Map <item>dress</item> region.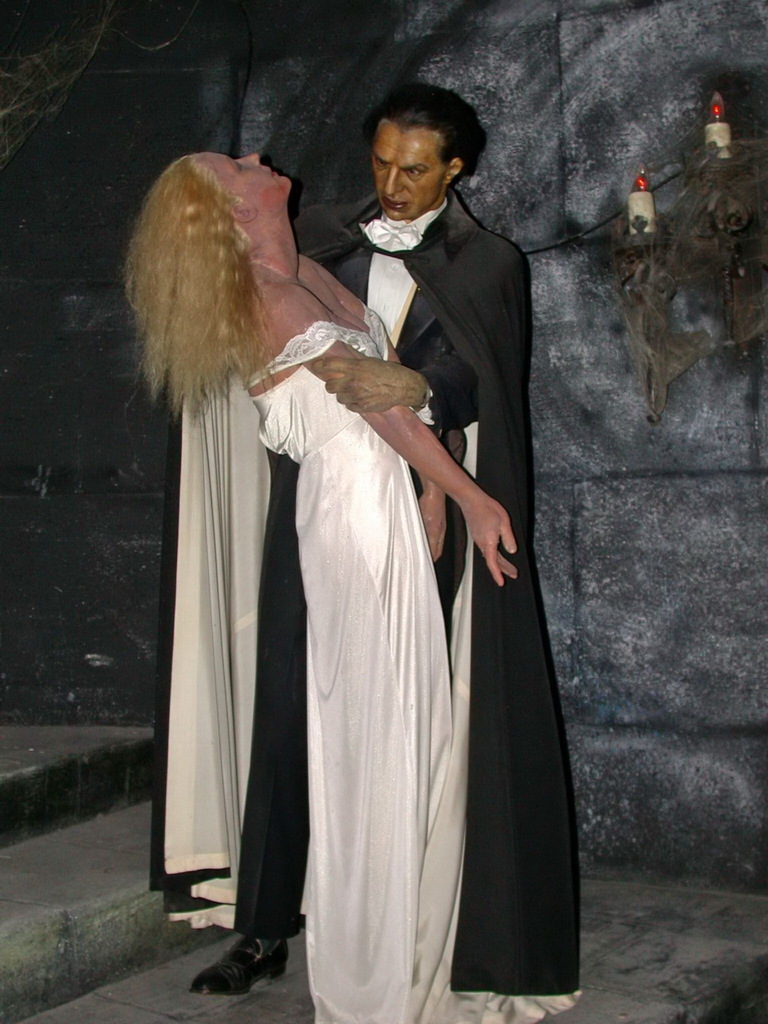
Mapped to left=241, top=306, right=458, bottom=1023.
